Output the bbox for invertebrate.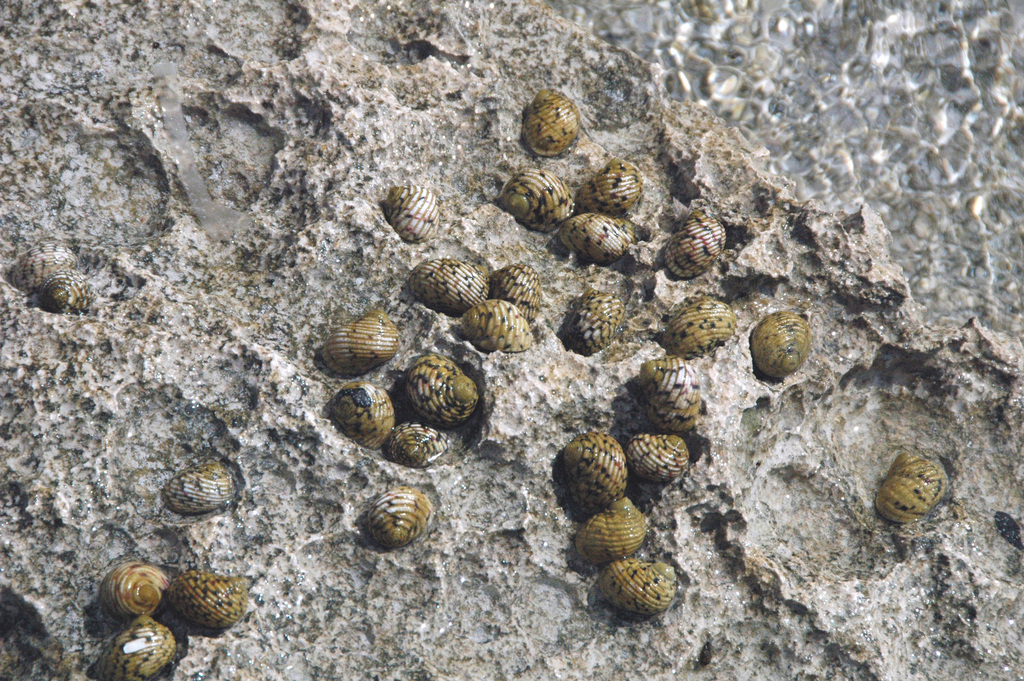
548 427 628 518.
